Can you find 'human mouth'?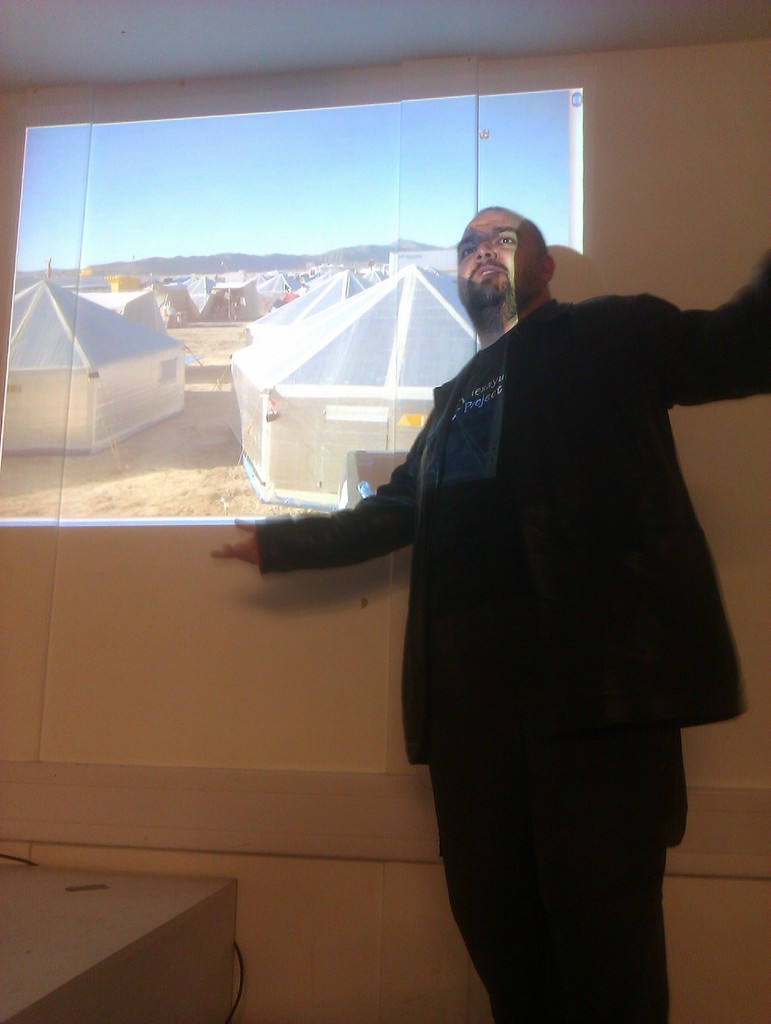
Yes, bounding box: <region>479, 265, 502, 278</region>.
